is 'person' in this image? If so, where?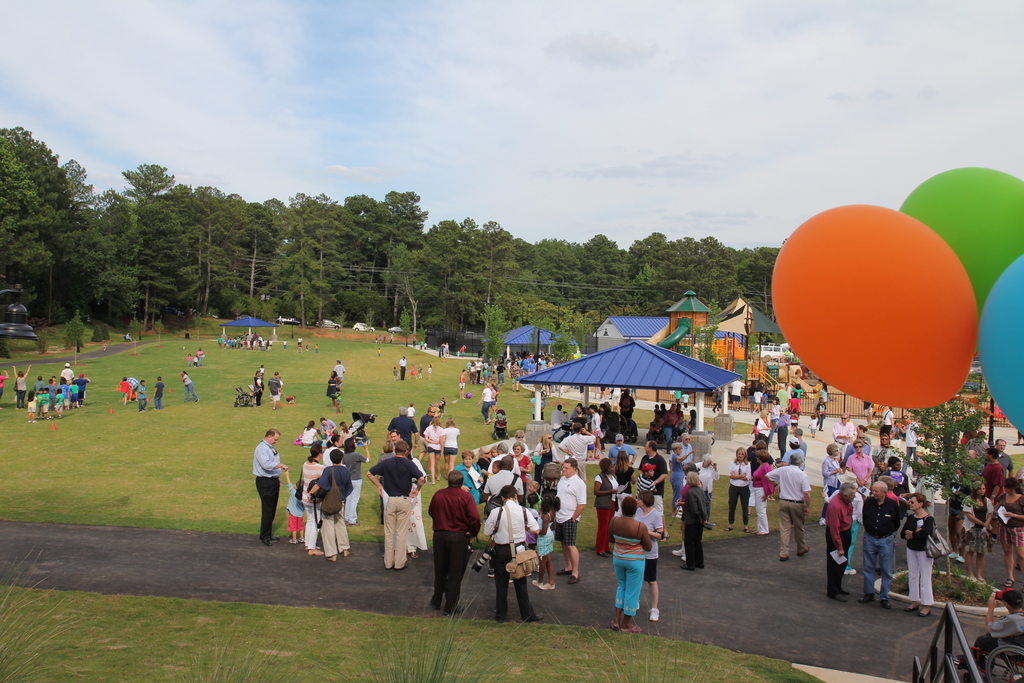
Yes, at box=[545, 454, 587, 585].
